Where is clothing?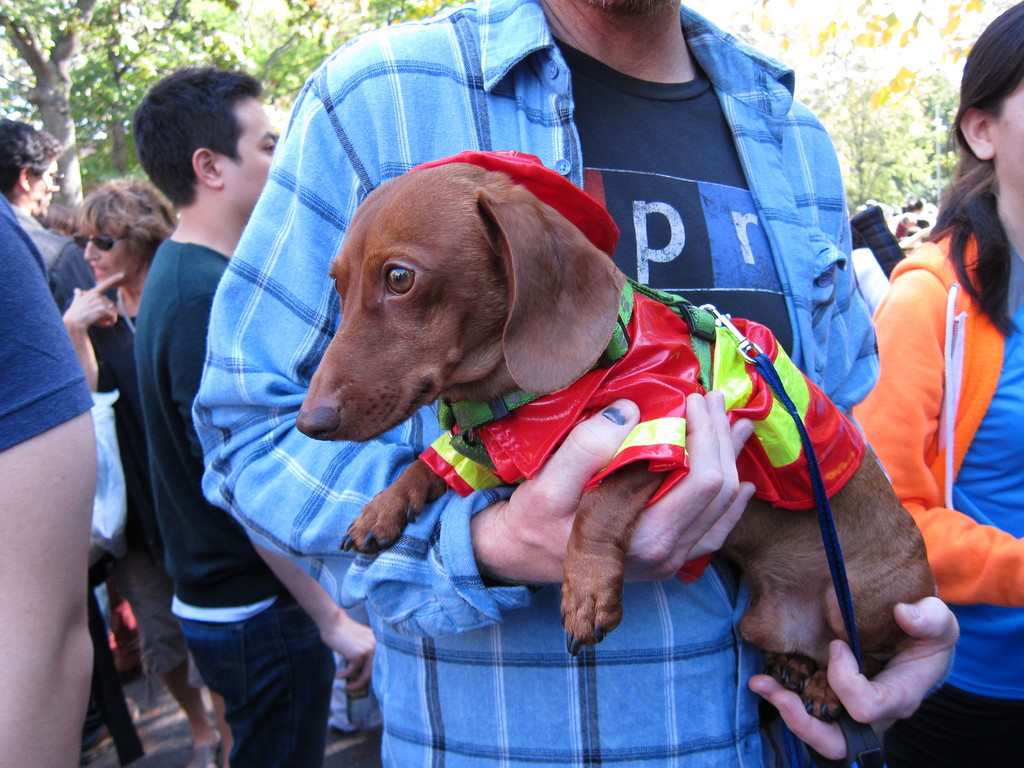
(15, 204, 96, 316).
